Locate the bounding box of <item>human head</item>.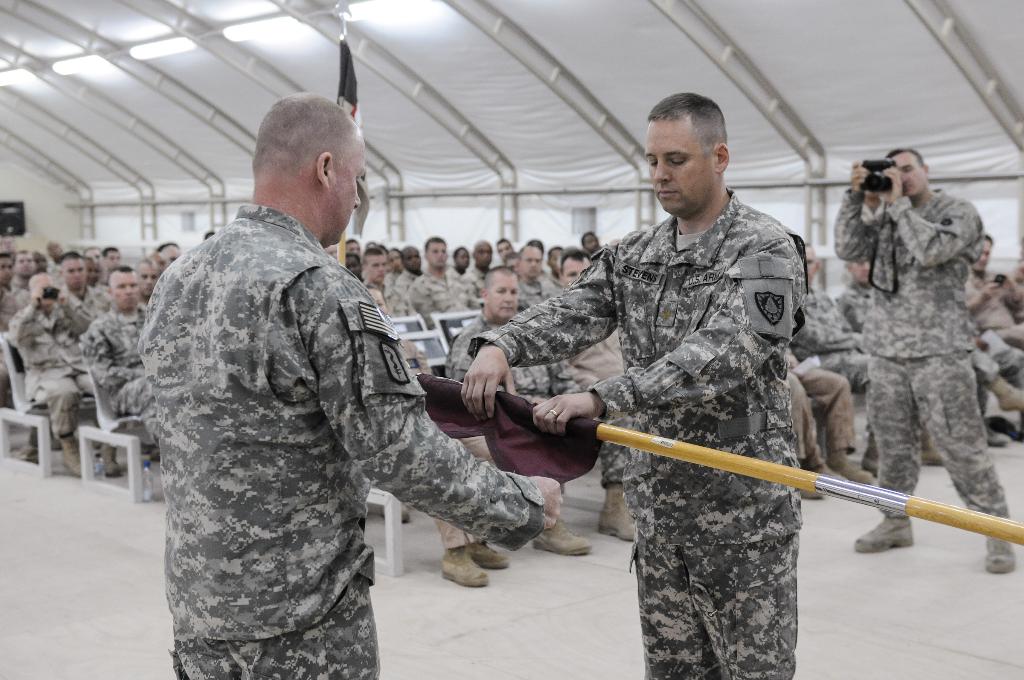
Bounding box: crop(100, 244, 123, 268).
